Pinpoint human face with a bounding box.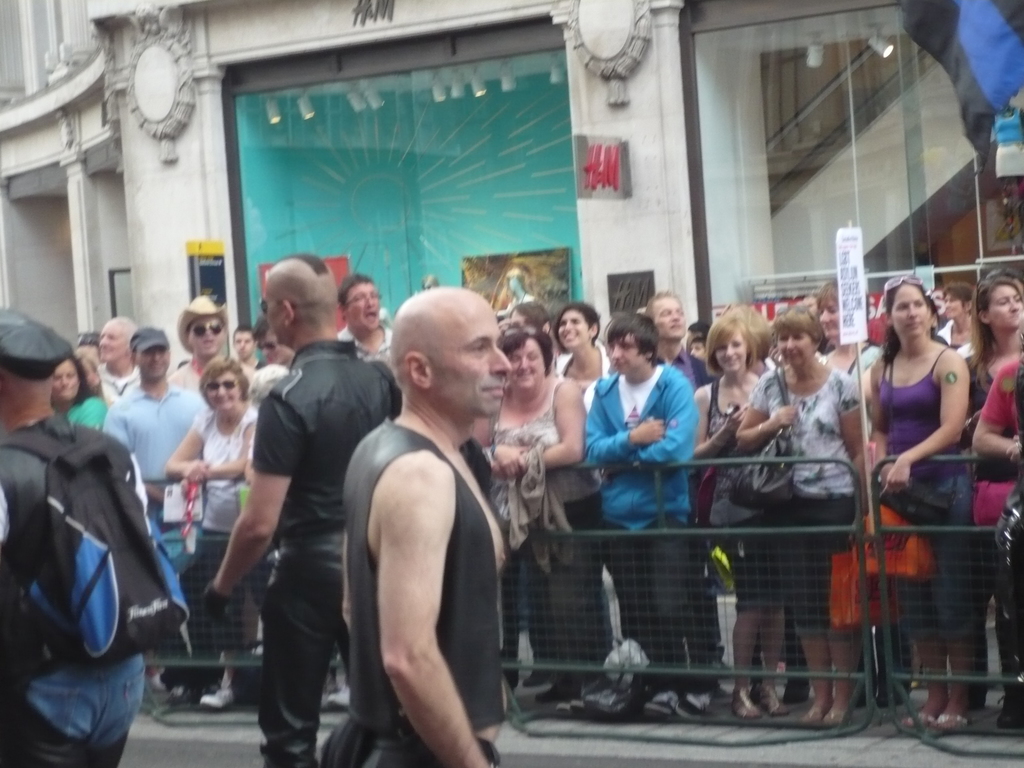
bbox(892, 287, 927, 339).
